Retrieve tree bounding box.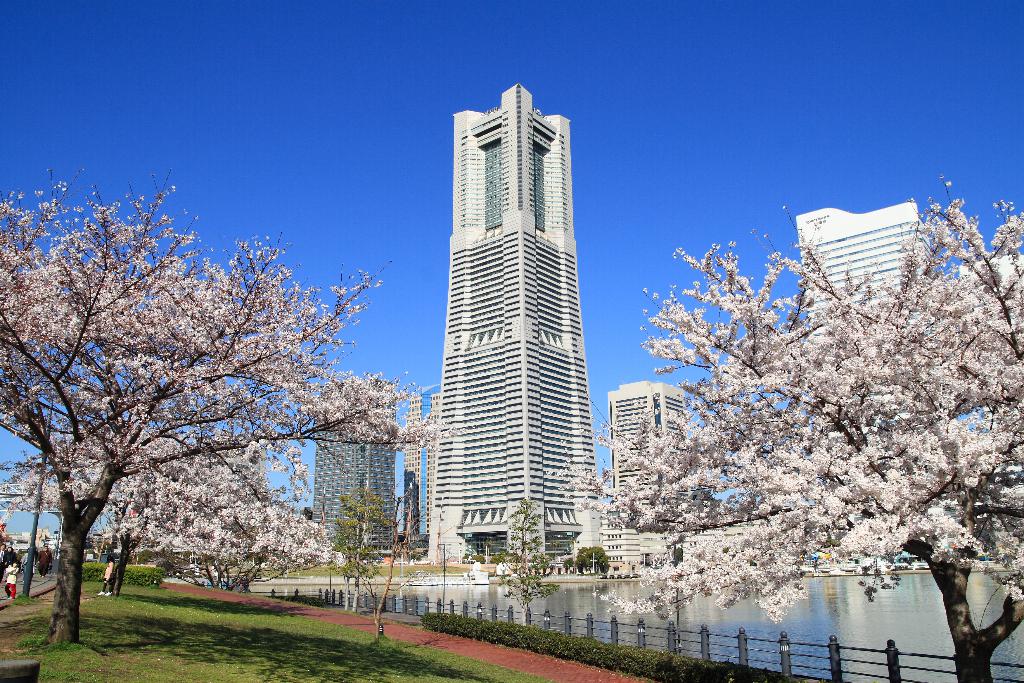
Bounding box: (left=572, top=547, right=612, bottom=572).
